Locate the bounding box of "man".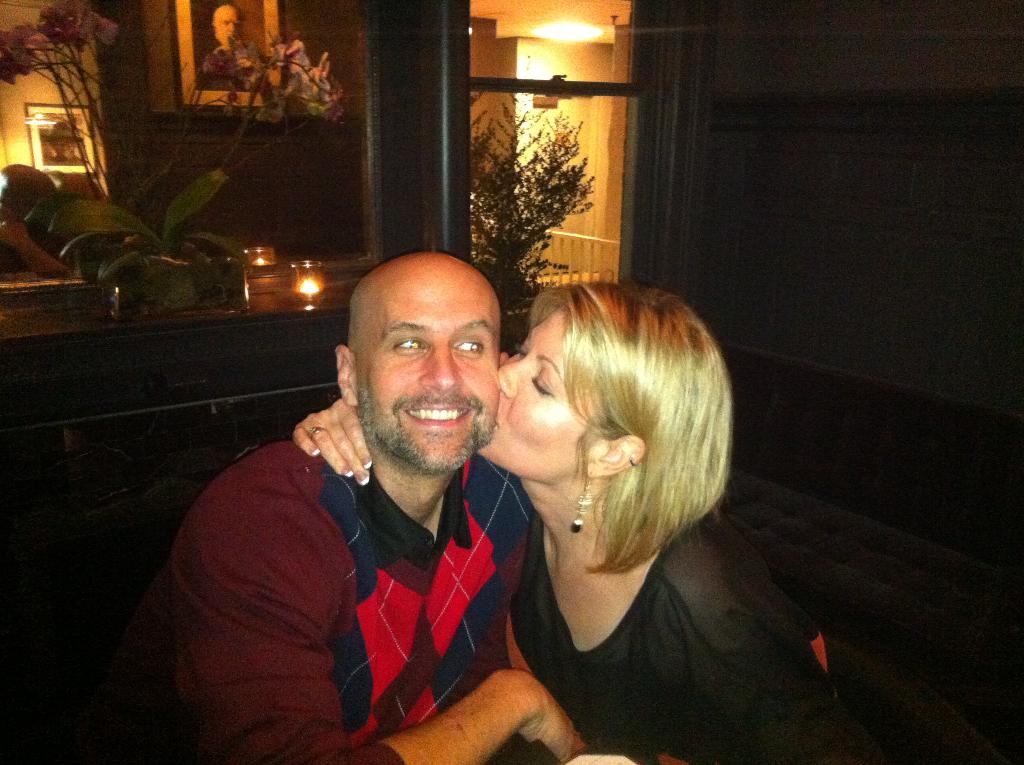
Bounding box: 134 238 627 750.
